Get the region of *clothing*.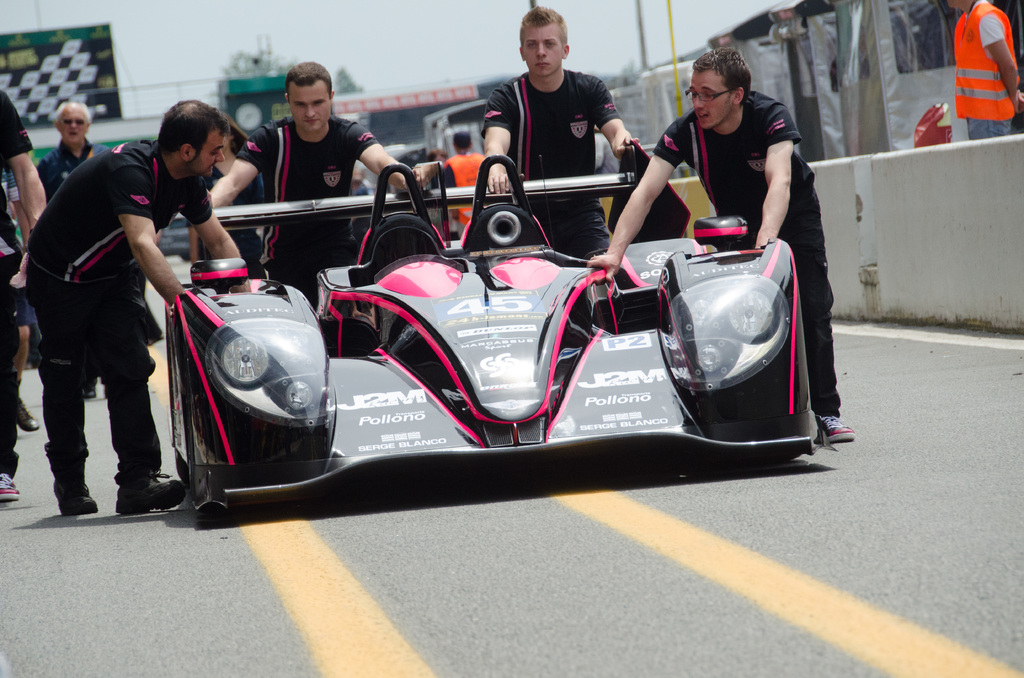
<box>222,114,376,303</box>.
